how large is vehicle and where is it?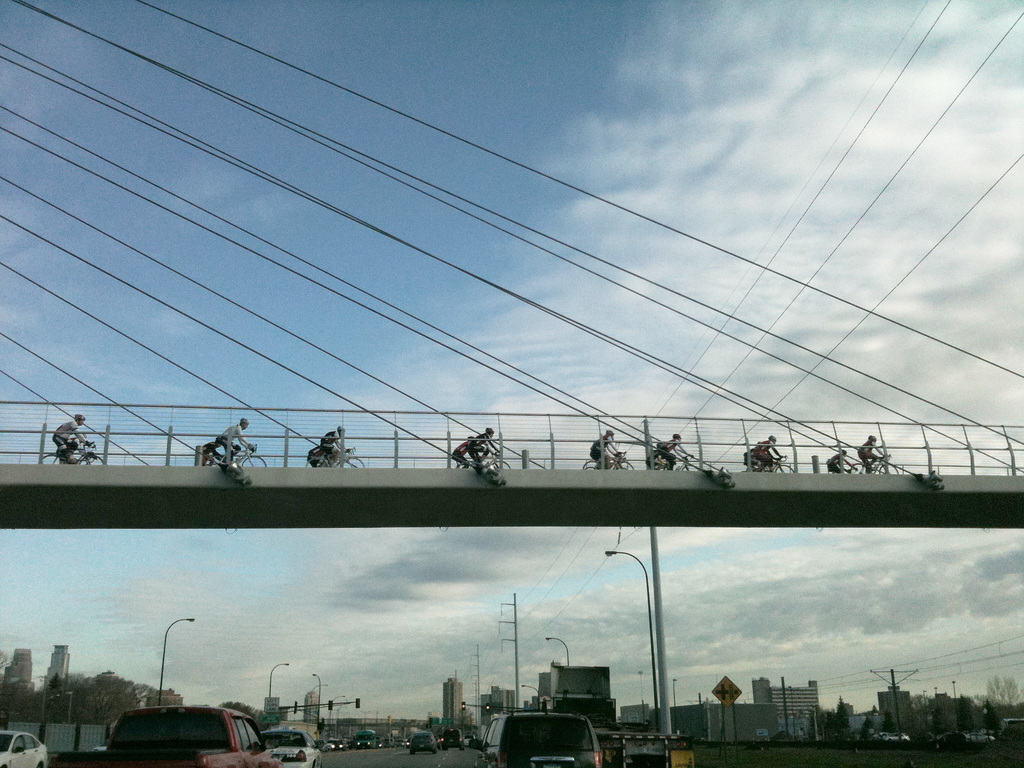
Bounding box: bbox=[407, 730, 440, 756].
